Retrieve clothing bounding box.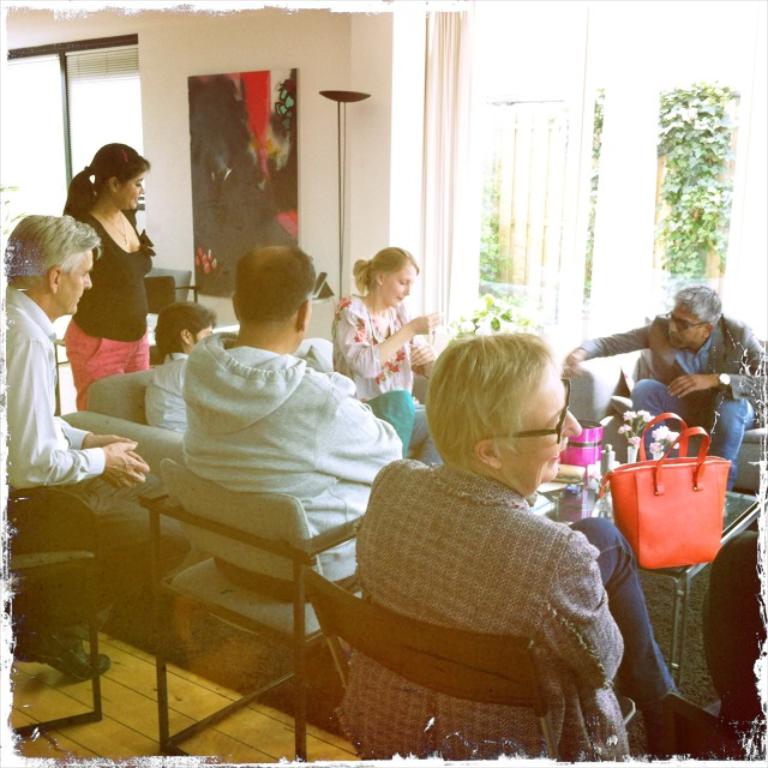
Bounding box: region(0, 283, 188, 647).
